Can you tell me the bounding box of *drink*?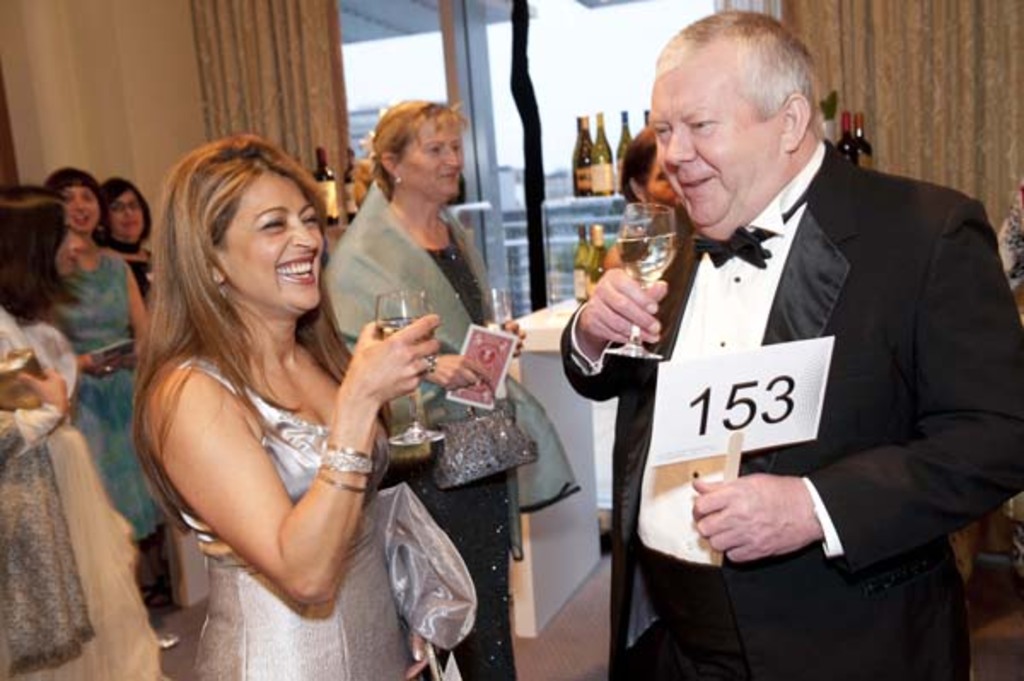
[left=375, top=321, right=413, bottom=336].
